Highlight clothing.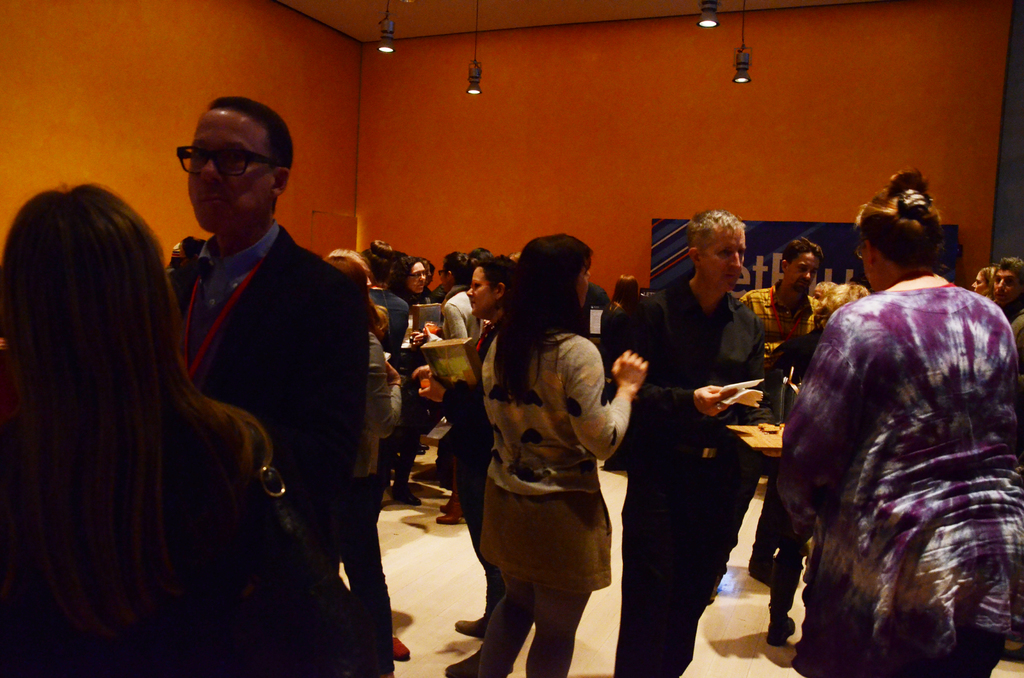
Highlighted region: left=743, top=278, right=829, bottom=375.
